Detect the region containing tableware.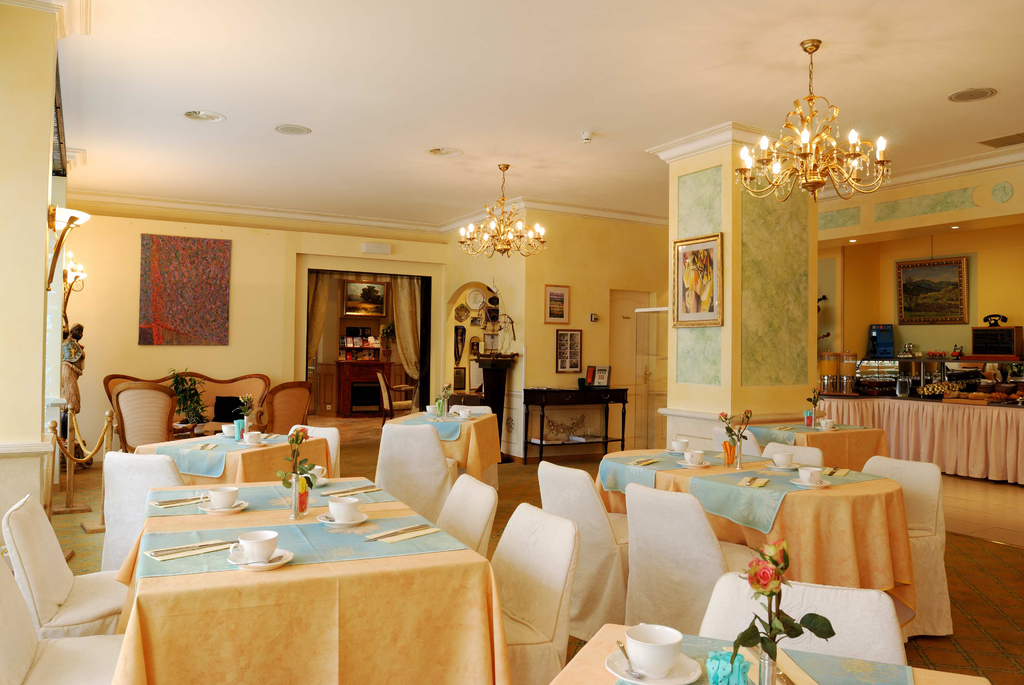
825:464:840:476.
